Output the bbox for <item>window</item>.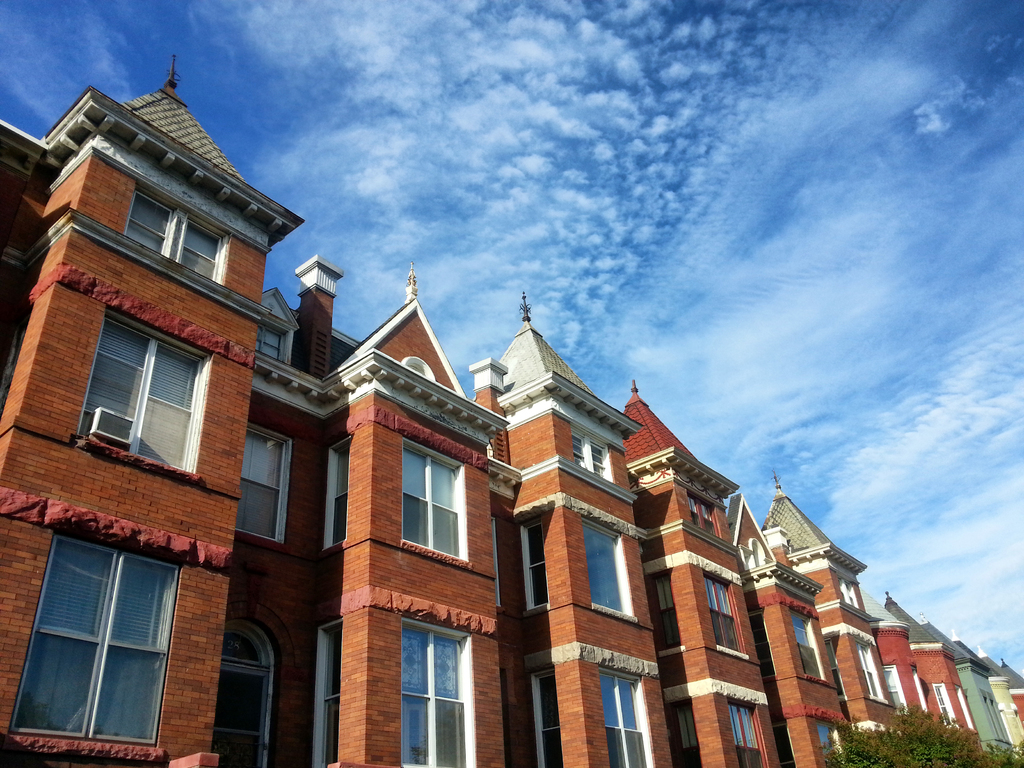
pyautogui.locateOnScreen(908, 672, 932, 716).
